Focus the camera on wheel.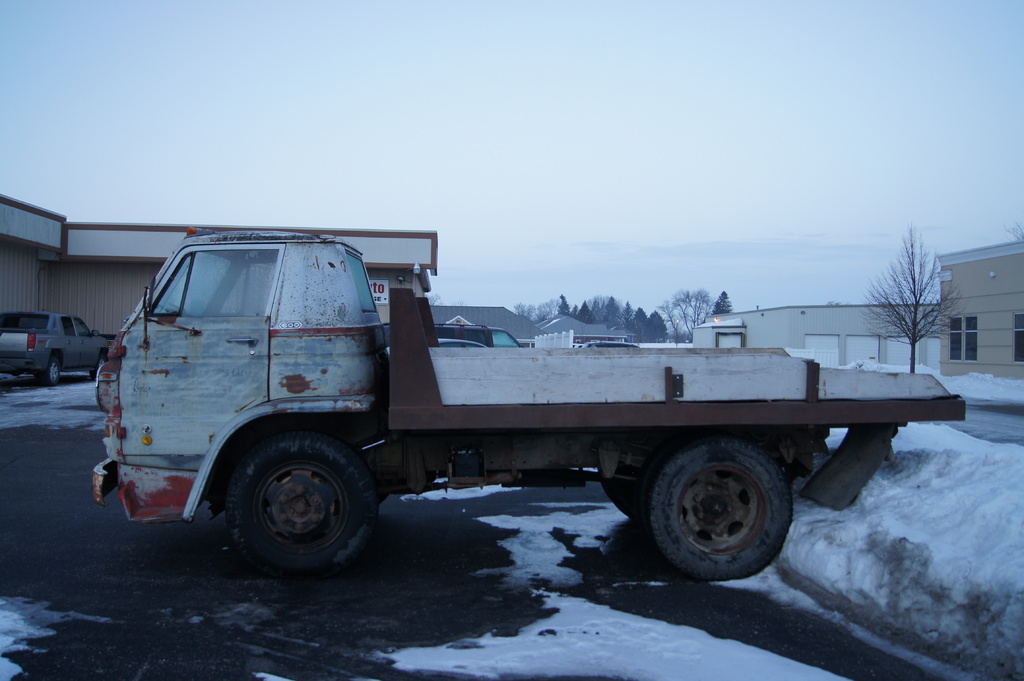
Focus region: bbox=[641, 435, 799, 586].
